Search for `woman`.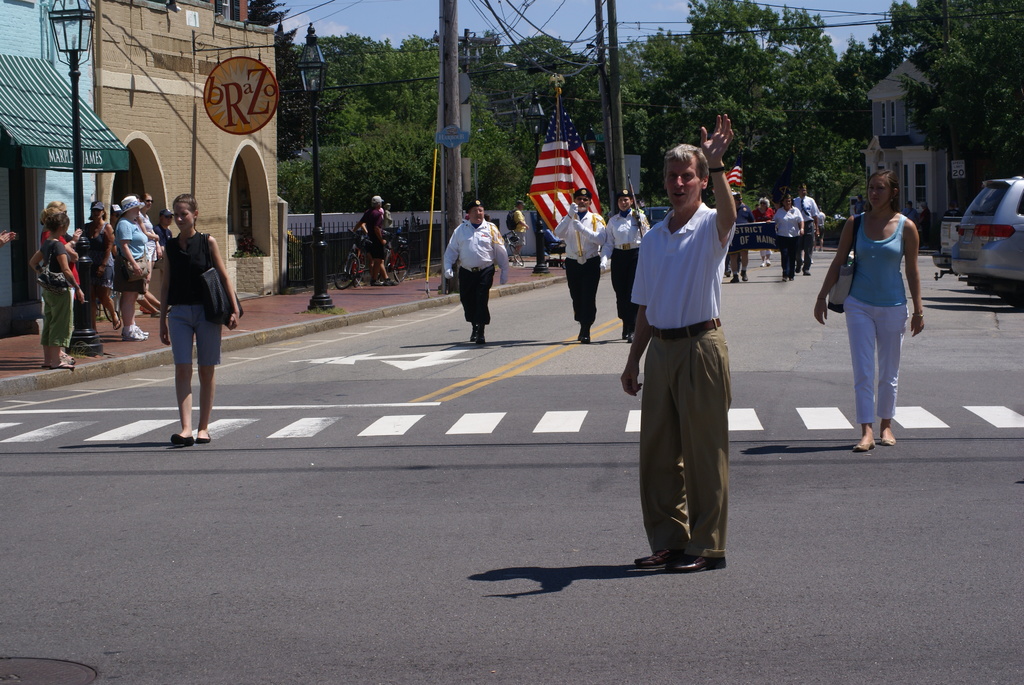
Found at <bbox>159, 191, 238, 447</bbox>.
